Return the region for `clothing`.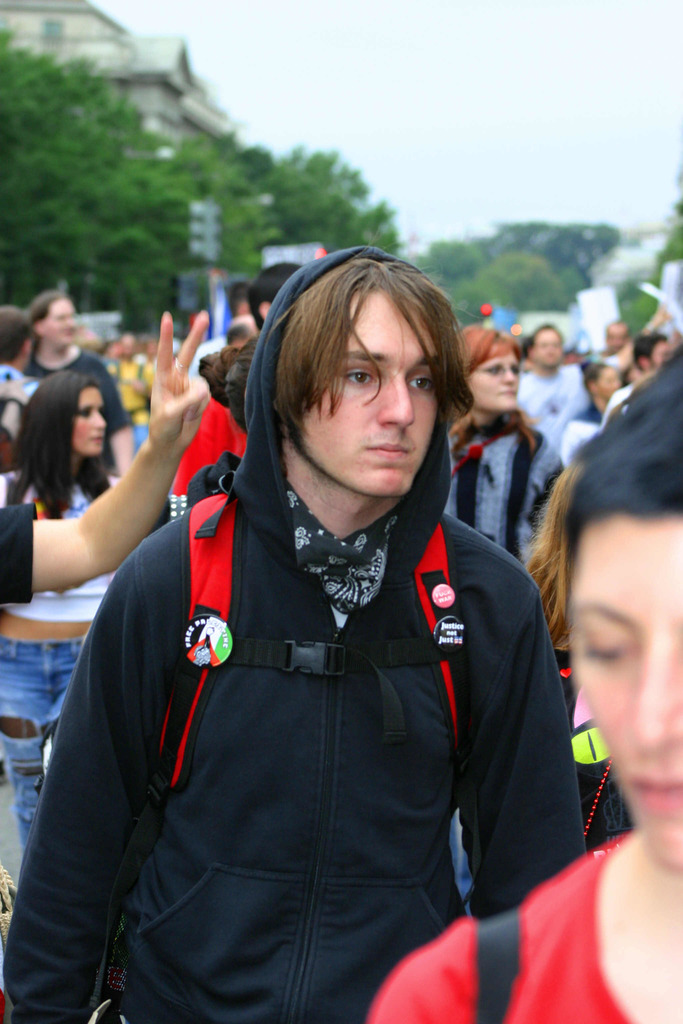
l=363, t=833, r=632, b=1023.
